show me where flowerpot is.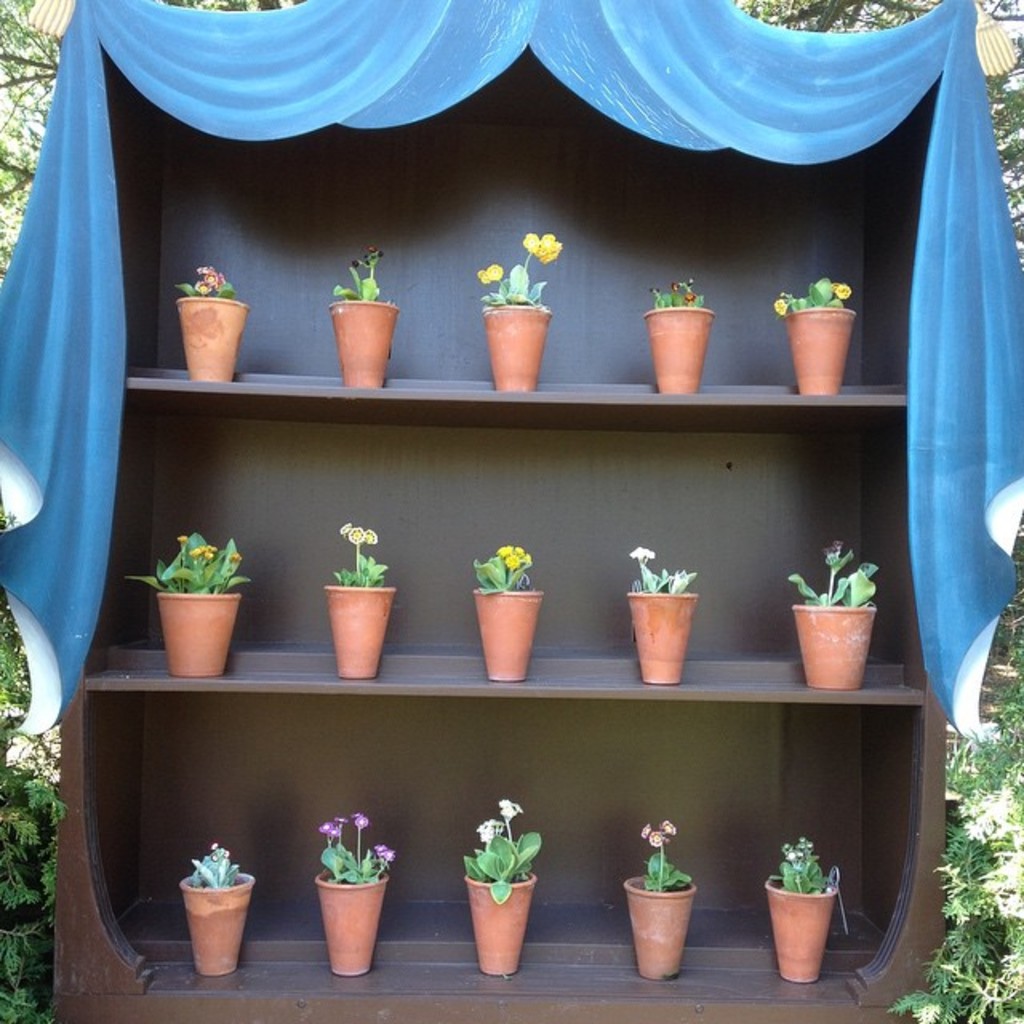
flowerpot is at bbox=[475, 584, 544, 683].
